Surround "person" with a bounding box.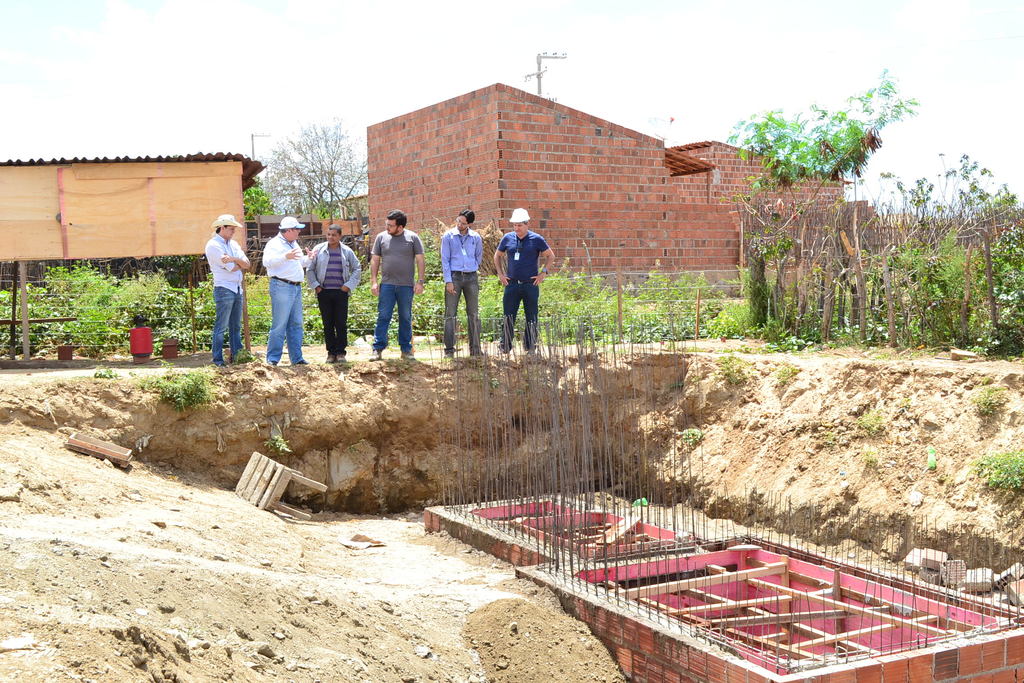
locate(262, 218, 307, 363).
